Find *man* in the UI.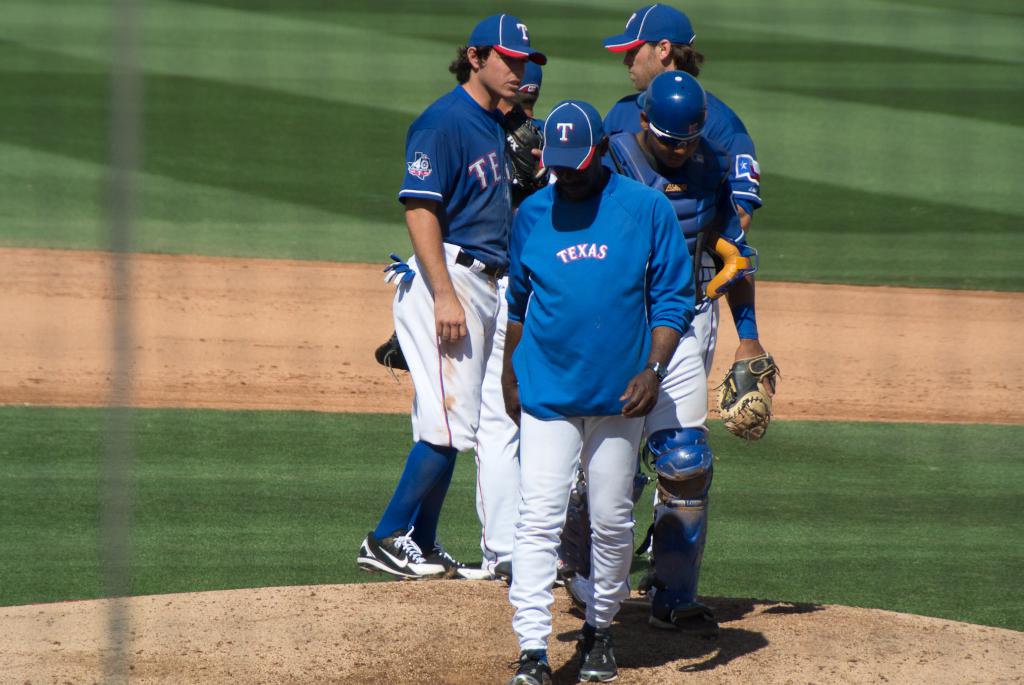
UI element at 357, 12, 549, 583.
